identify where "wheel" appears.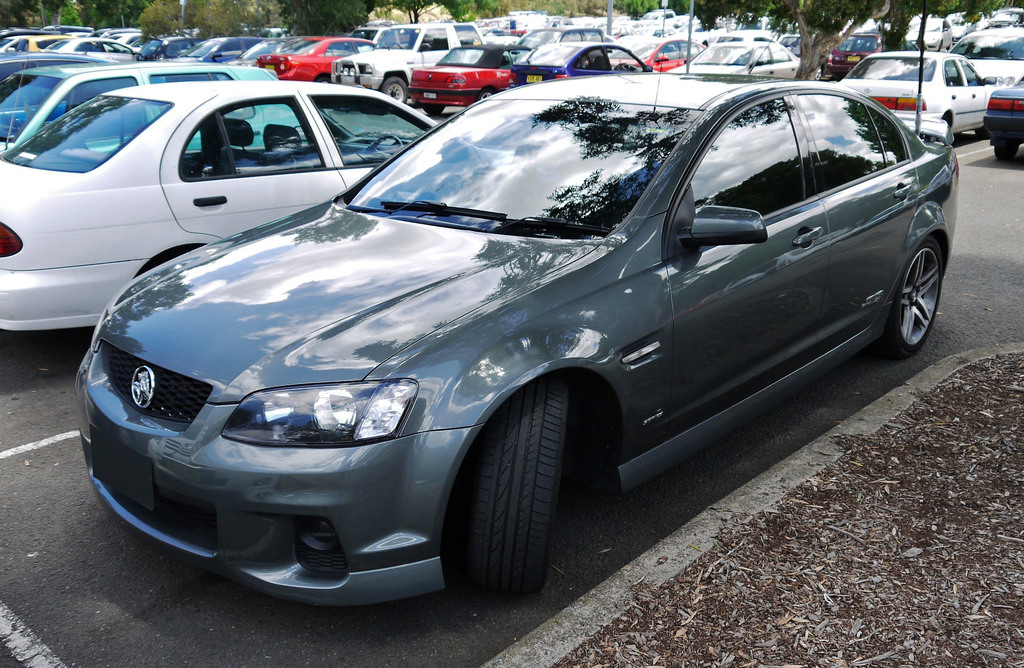
Appears at rect(995, 146, 1018, 160).
